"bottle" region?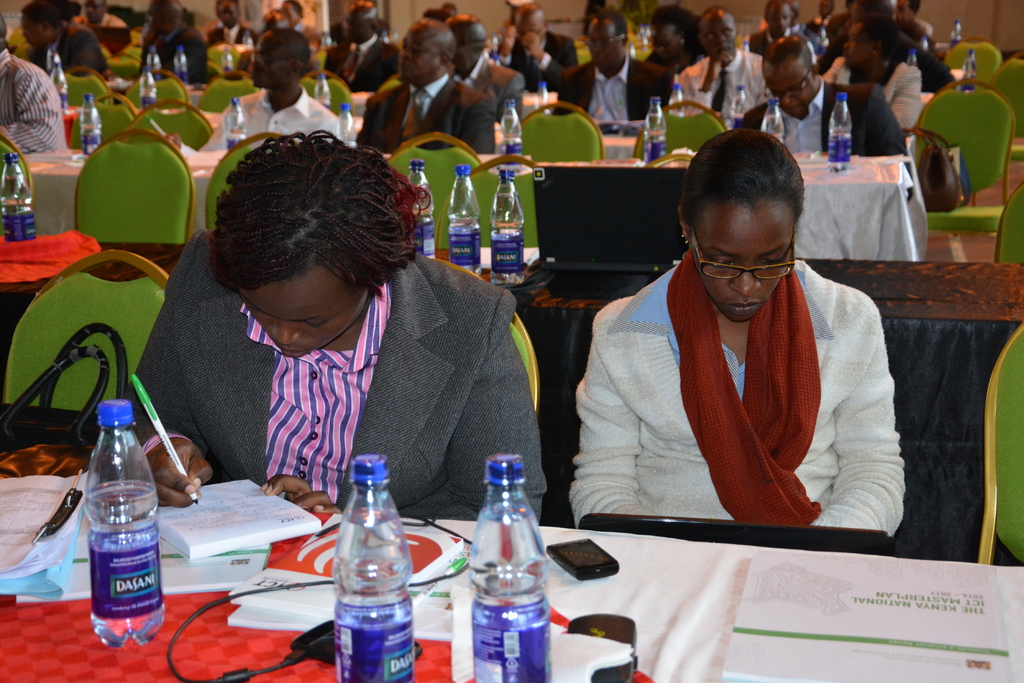
BBox(495, 171, 543, 285)
